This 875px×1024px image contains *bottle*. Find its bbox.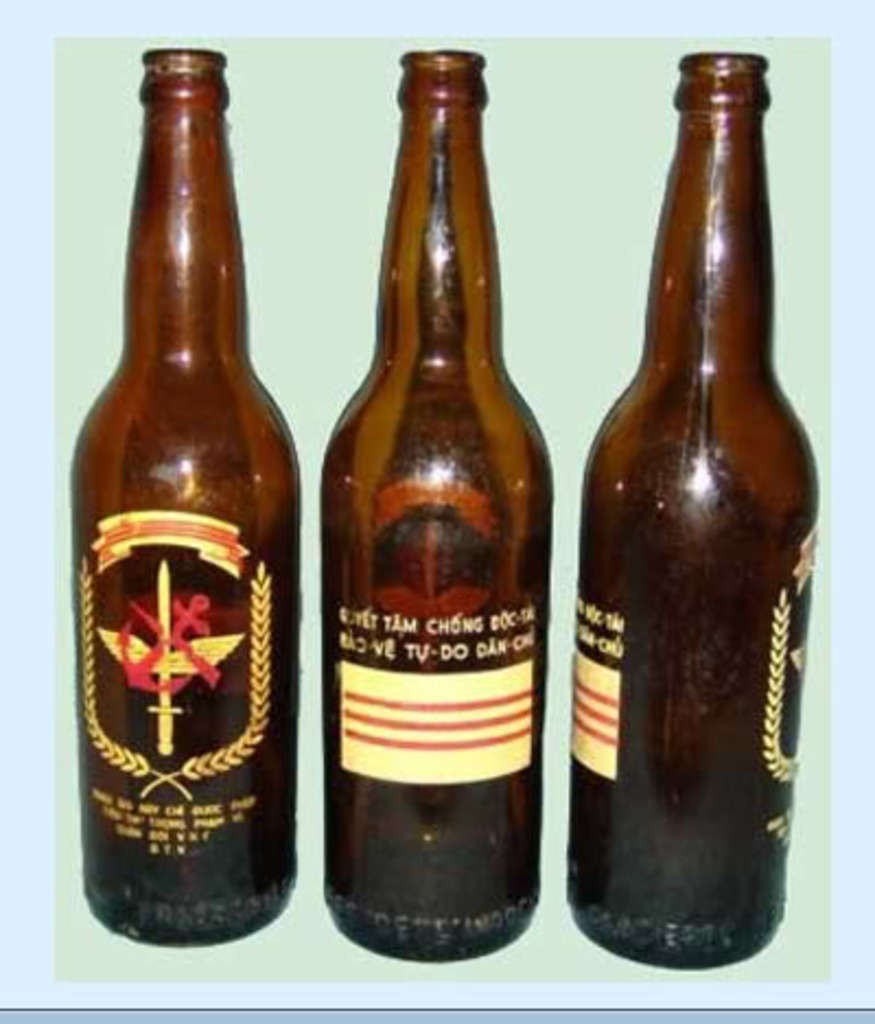
{"left": 313, "top": 44, "right": 560, "bottom": 974}.
